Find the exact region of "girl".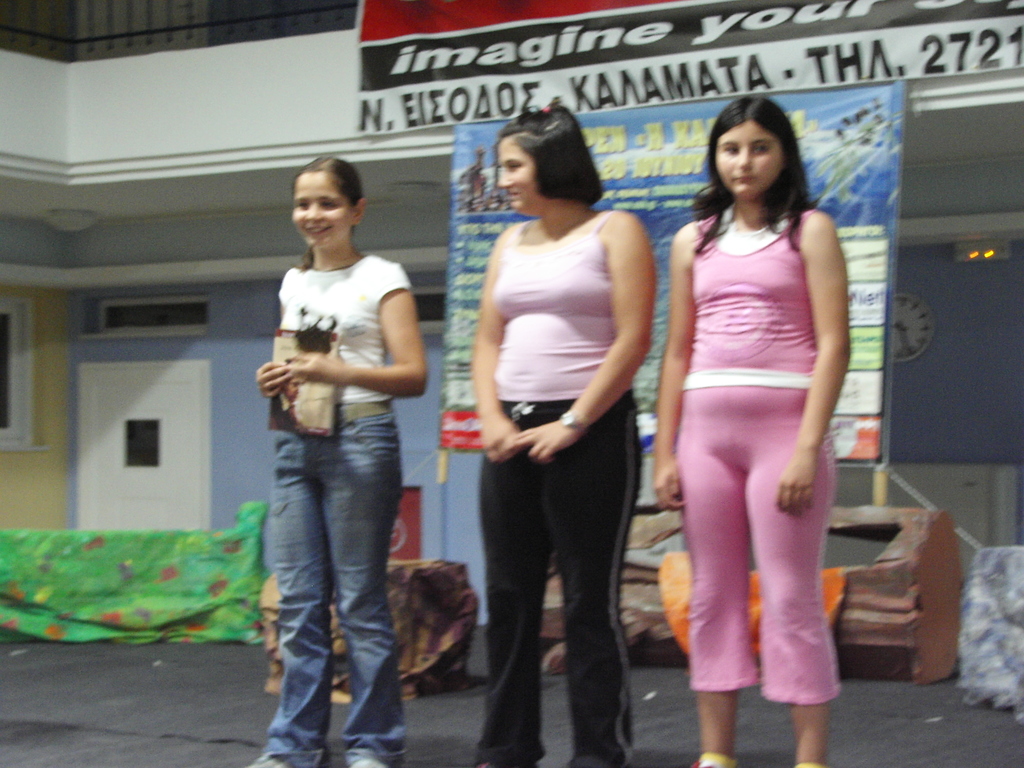
Exact region: select_region(250, 156, 429, 767).
